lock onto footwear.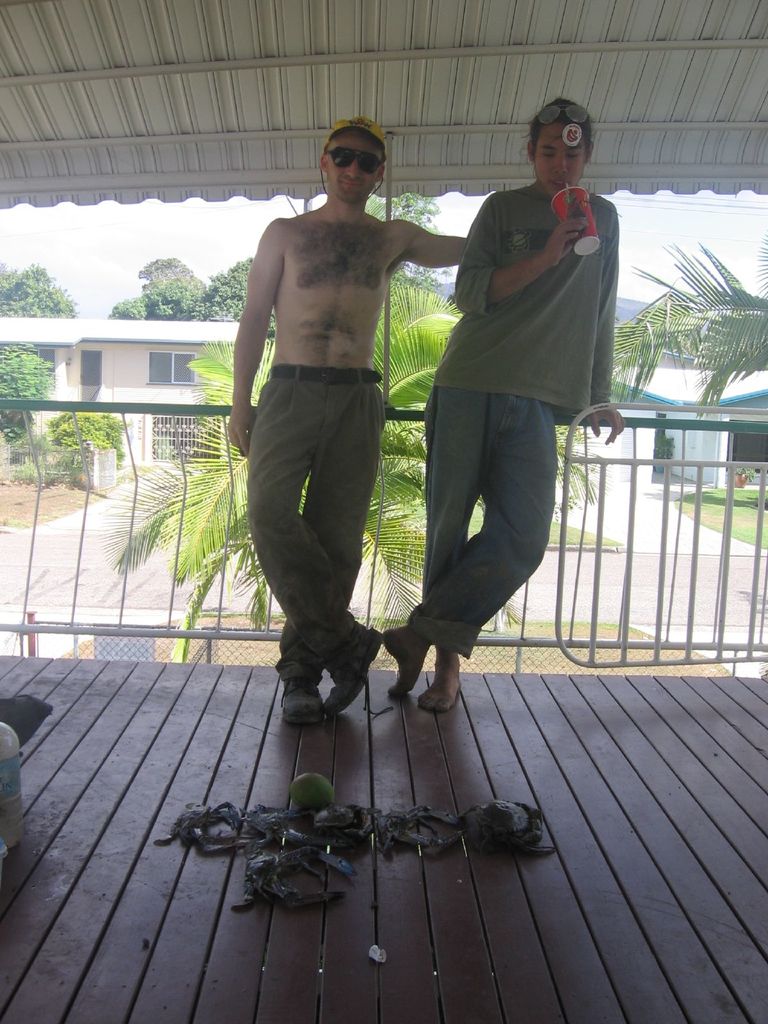
Locked: x1=264, y1=645, x2=378, y2=729.
